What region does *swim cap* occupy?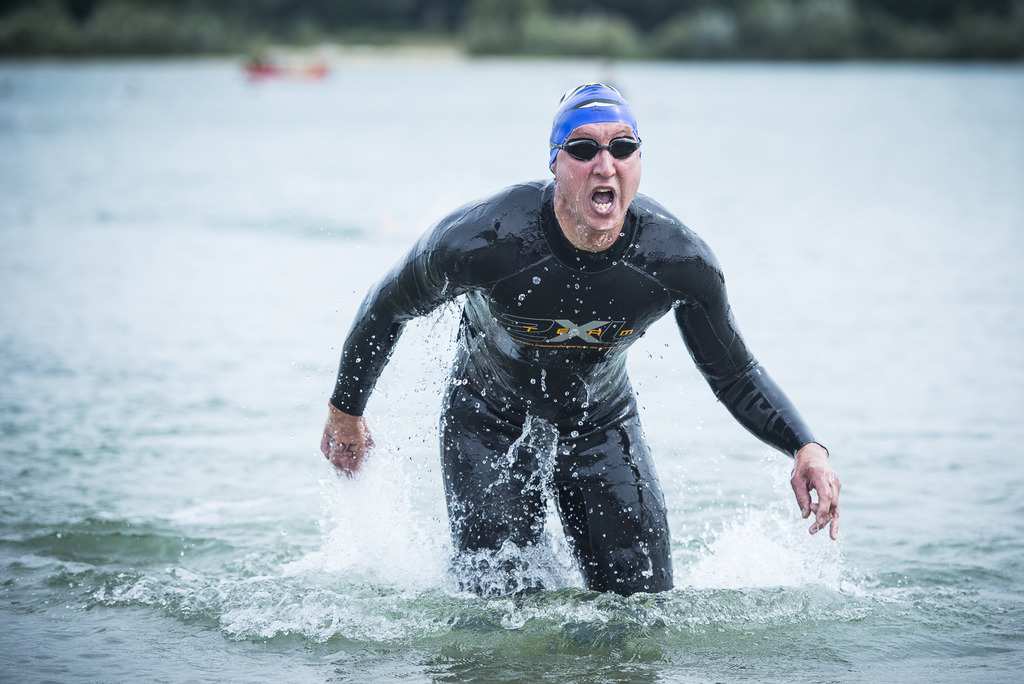
[550,74,636,170].
